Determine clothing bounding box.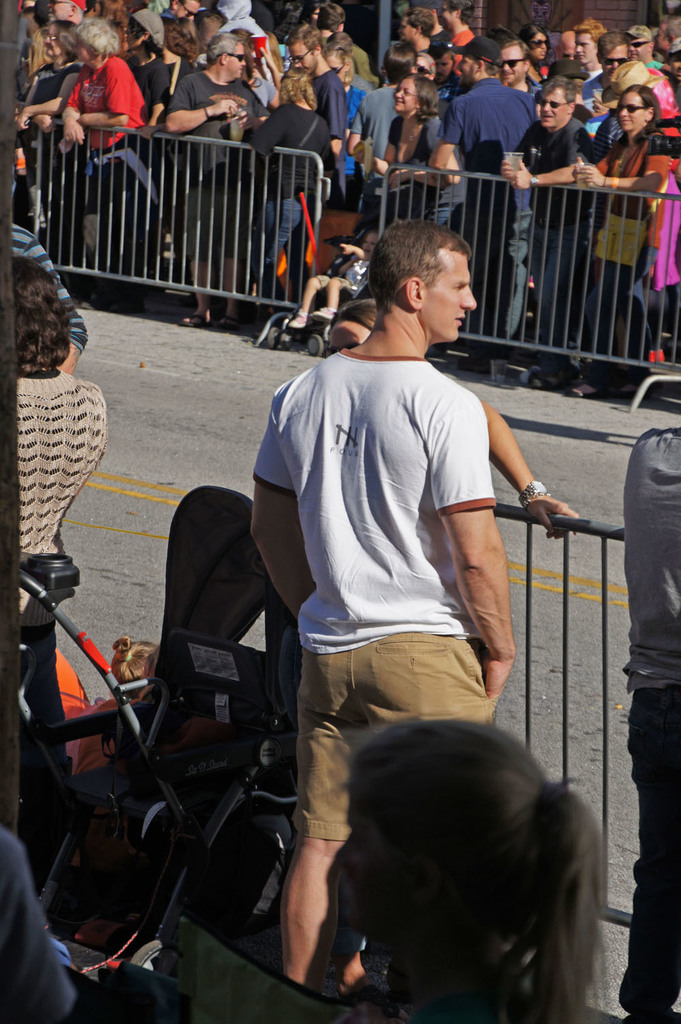
Determined: [59,654,221,759].
